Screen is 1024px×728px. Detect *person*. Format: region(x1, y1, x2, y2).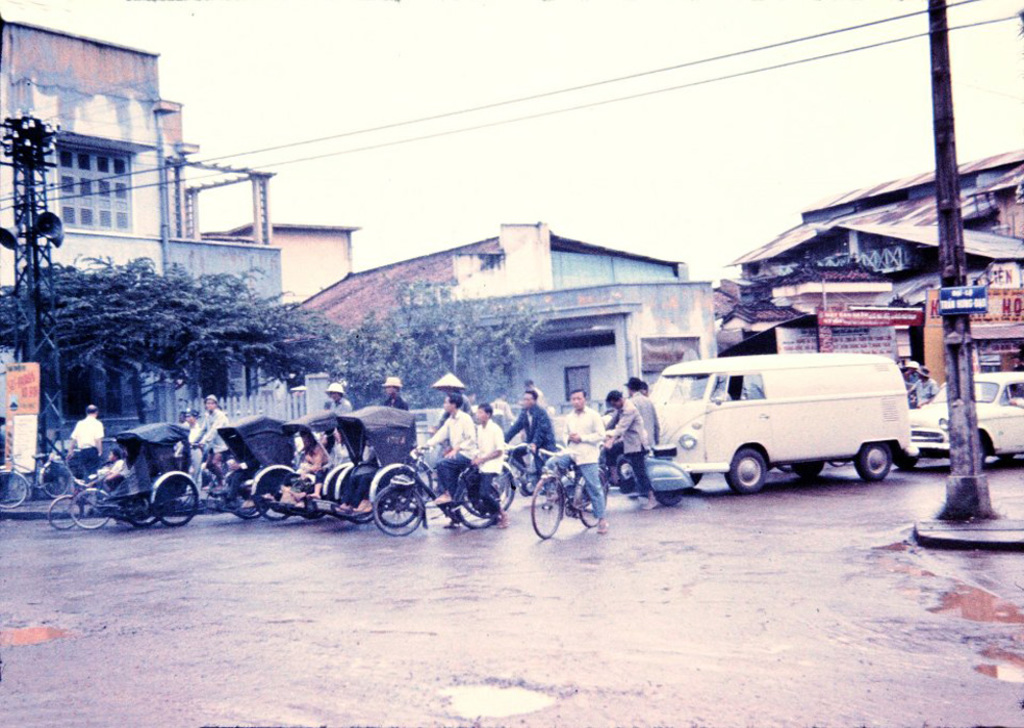
region(429, 376, 492, 521).
